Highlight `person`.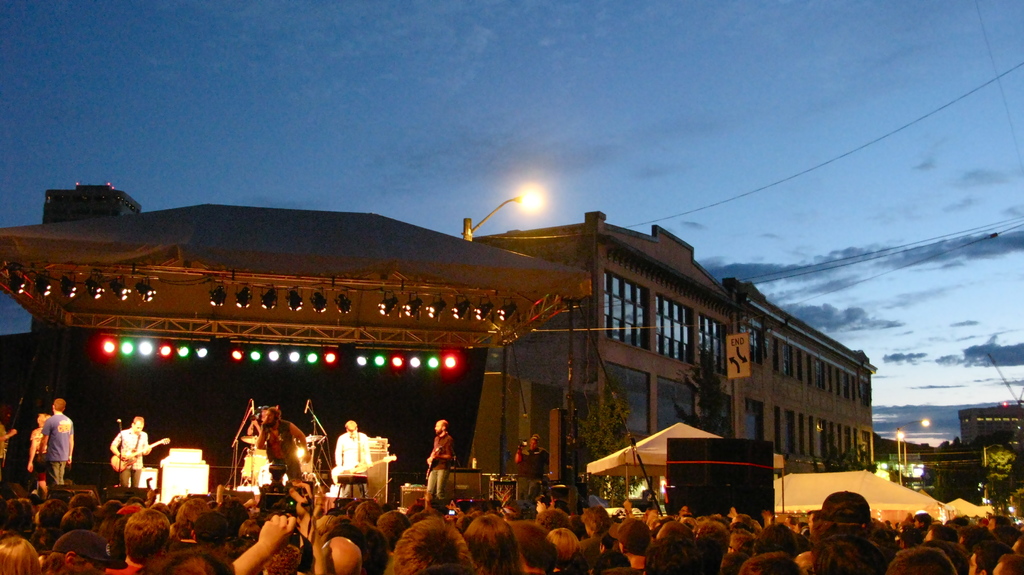
Highlighted region: [left=964, top=539, right=1012, bottom=574].
